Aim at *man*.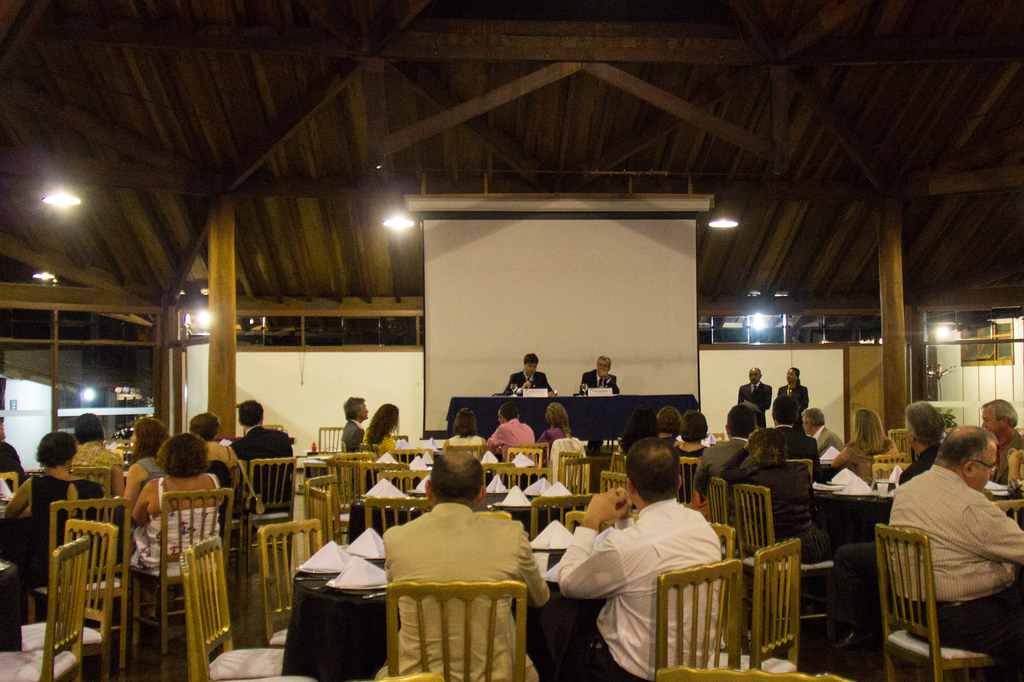
Aimed at rect(383, 450, 550, 681).
